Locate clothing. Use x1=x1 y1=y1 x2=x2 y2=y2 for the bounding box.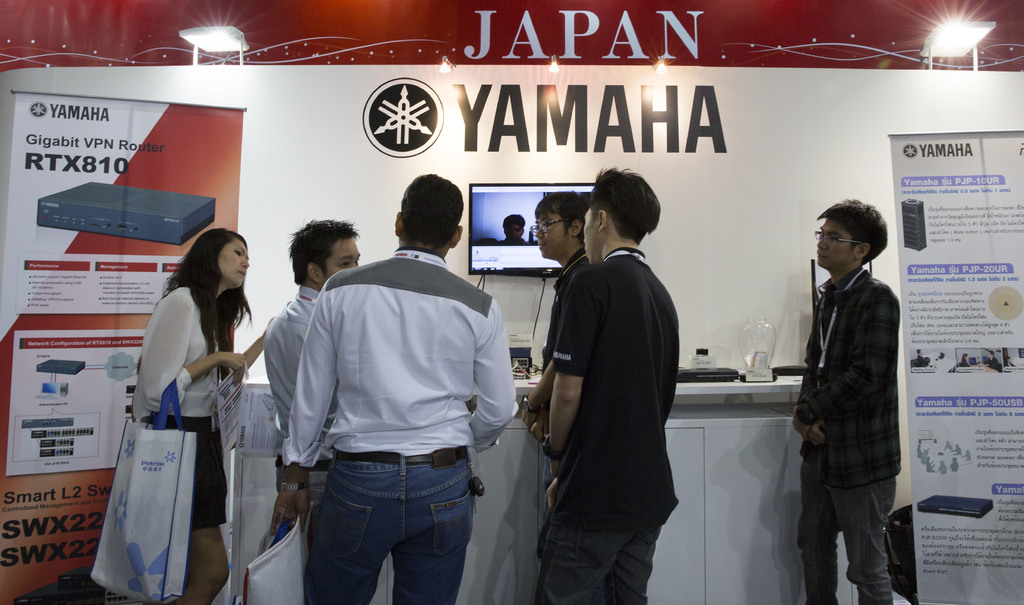
x1=261 y1=278 x2=337 y2=505.
